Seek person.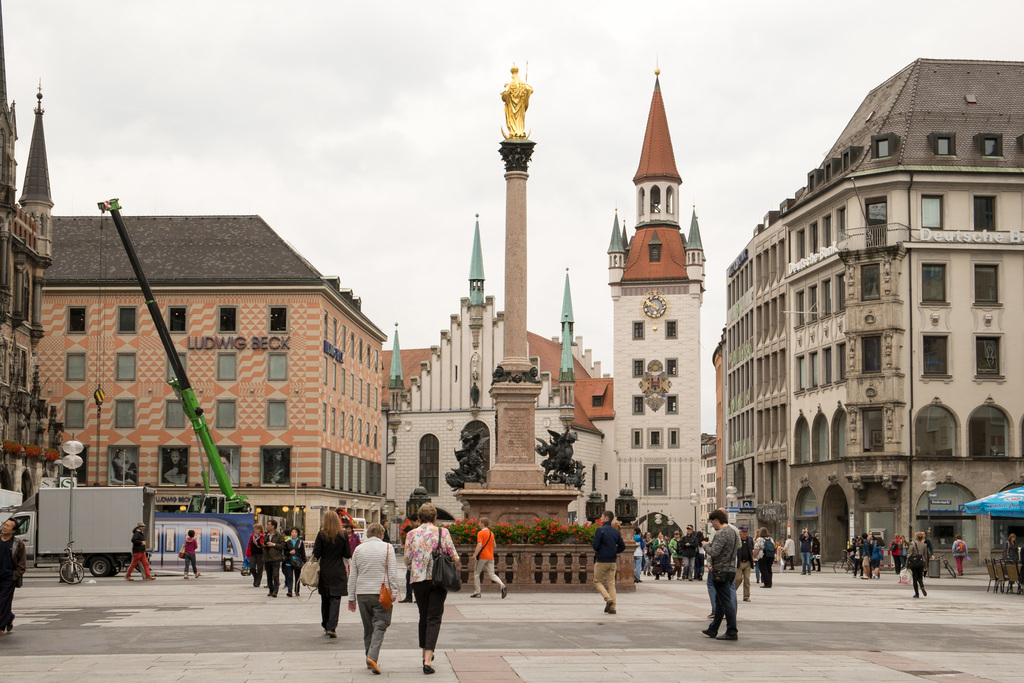
<bbox>285, 527, 308, 597</bbox>.
